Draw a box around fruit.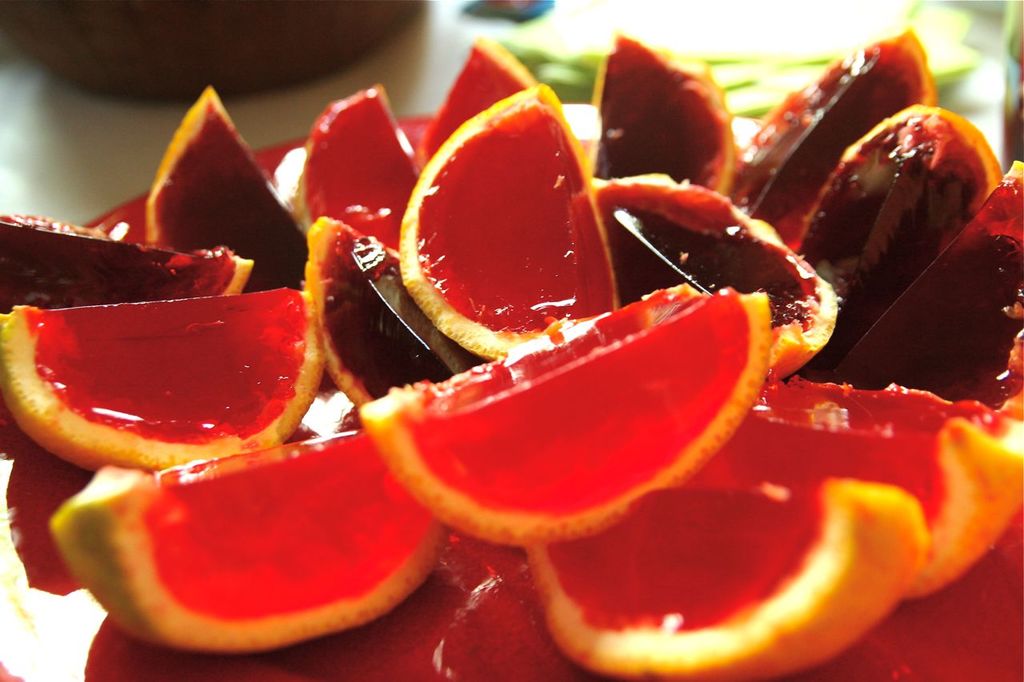
x1=0 y1=294 x2=326 y2=473.
